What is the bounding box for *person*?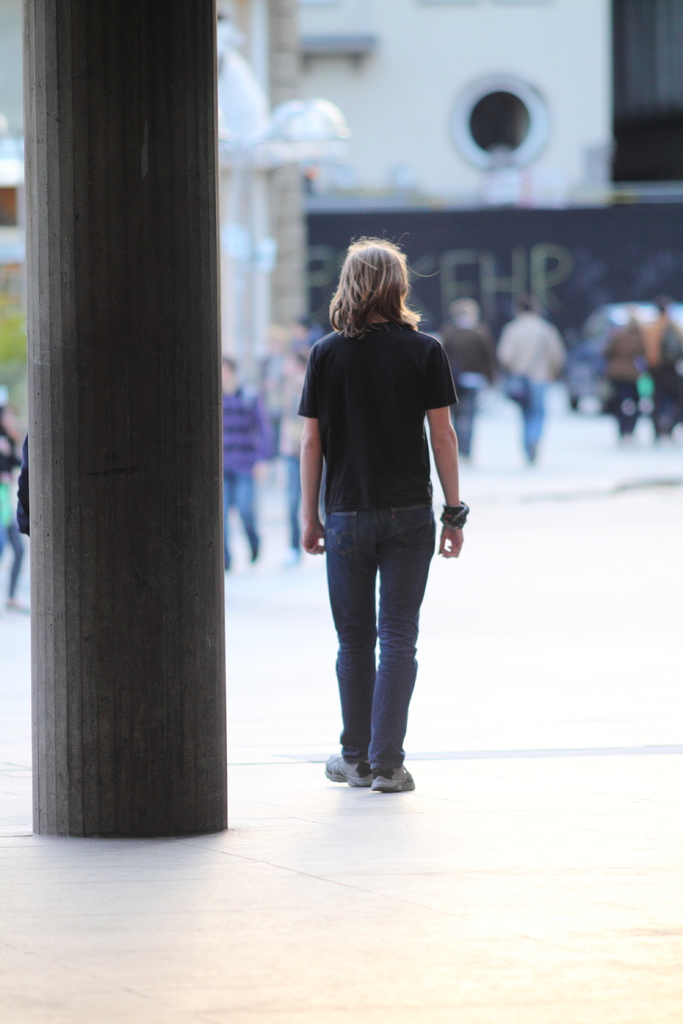
0:397:42:627.
